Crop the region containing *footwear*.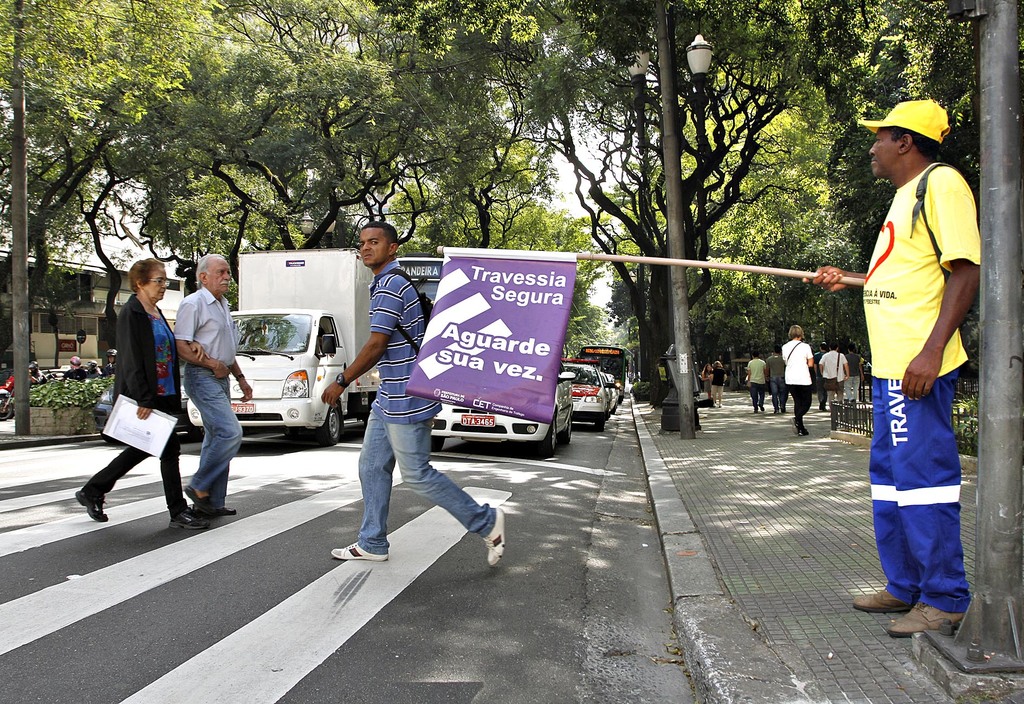
Crop region: 486:507:505:566.
